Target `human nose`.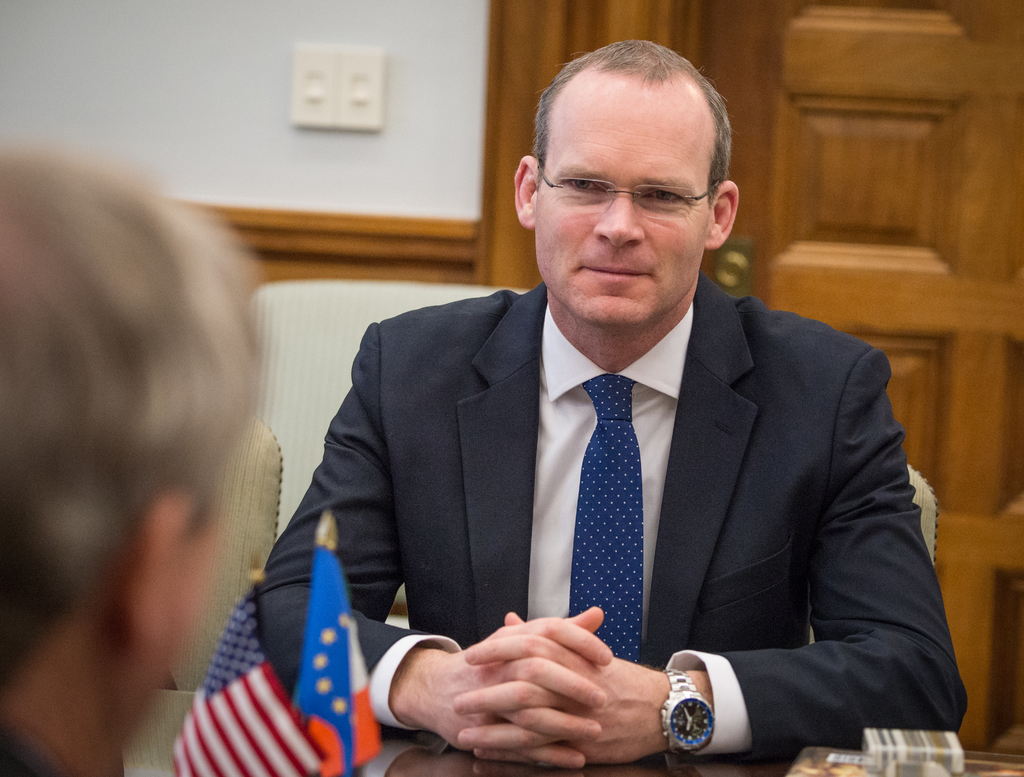
Target region: 591, 192, 644, 252.
